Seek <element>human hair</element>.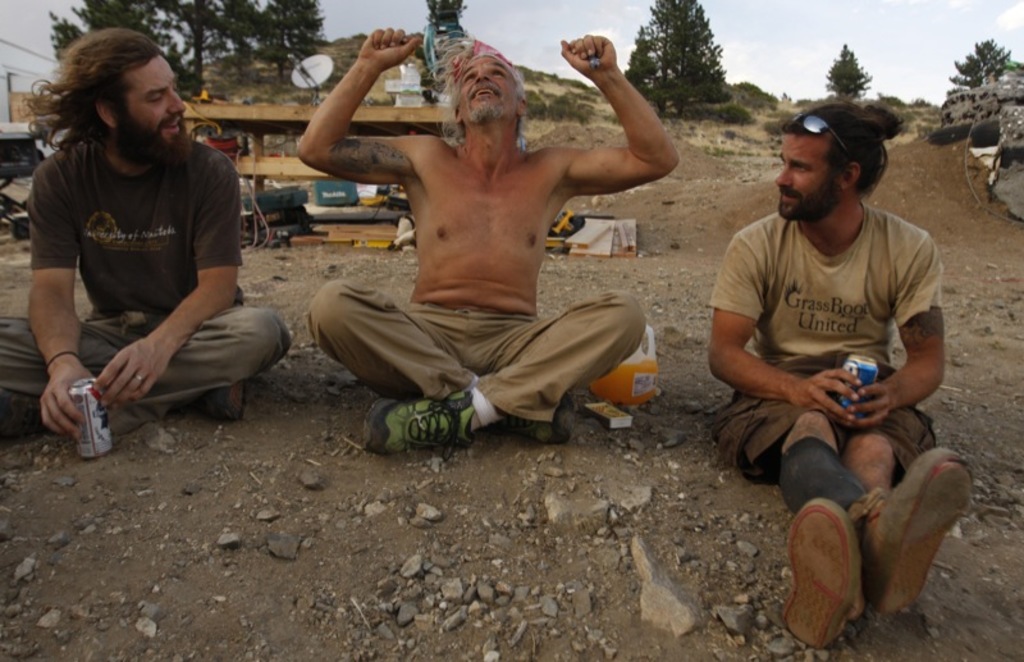
31,26,165,164.
